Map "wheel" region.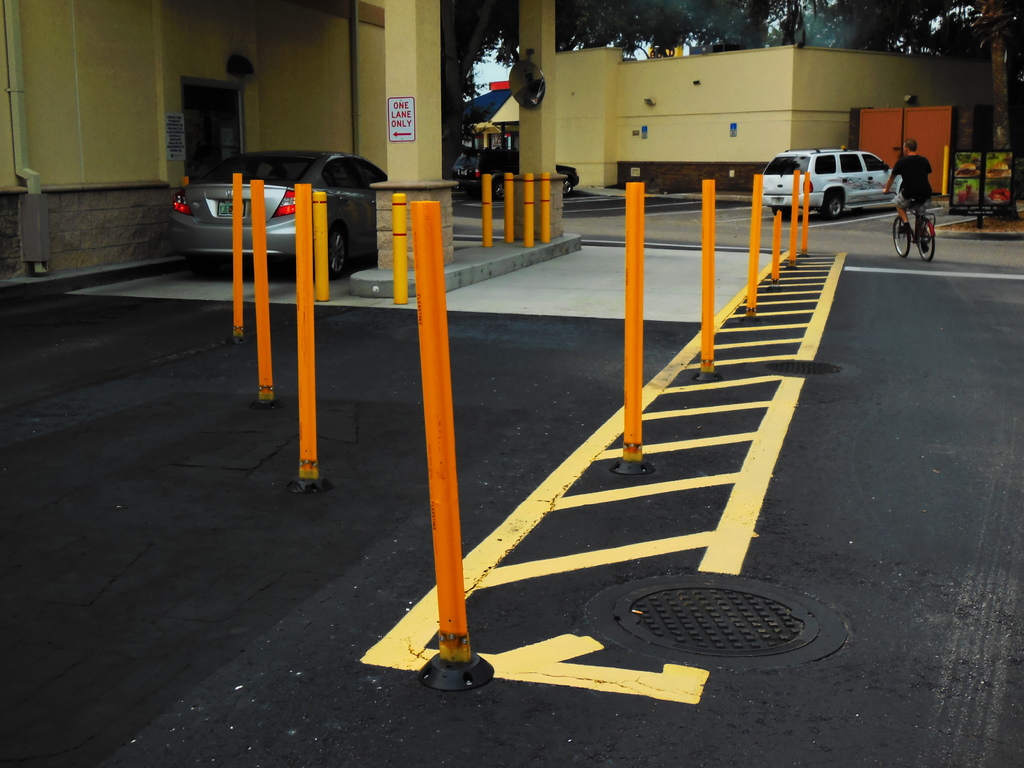
Mapped to Rect(827, 184, 849, 228).
